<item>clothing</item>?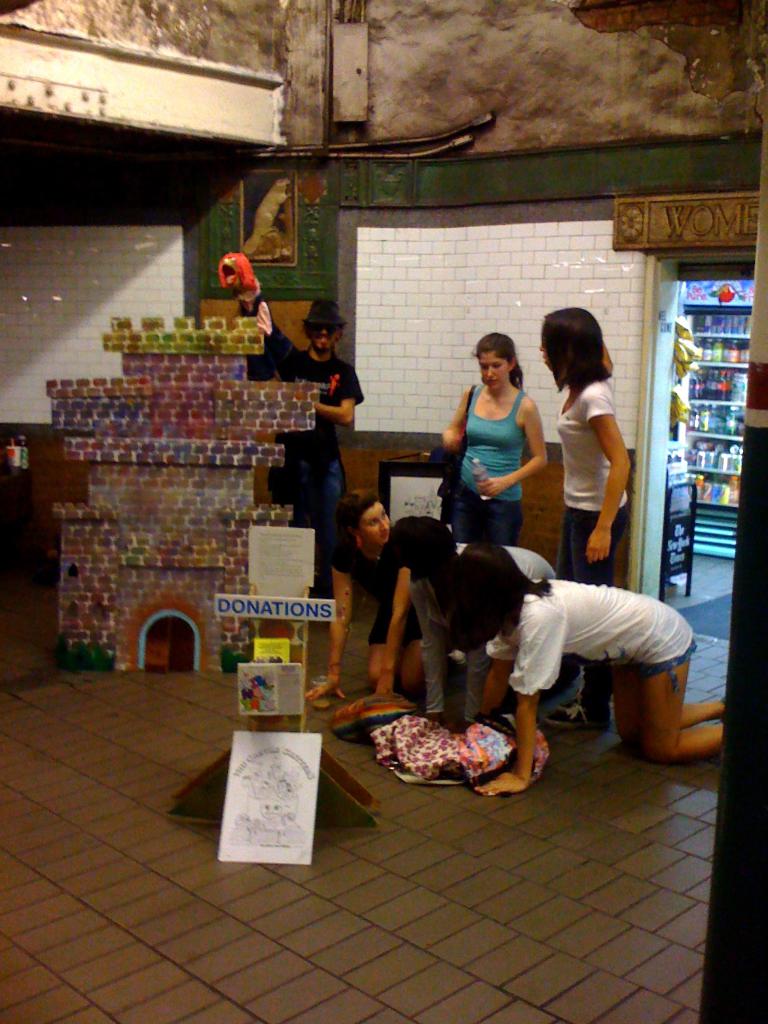
bbox=[240, 287, 367, 610]
